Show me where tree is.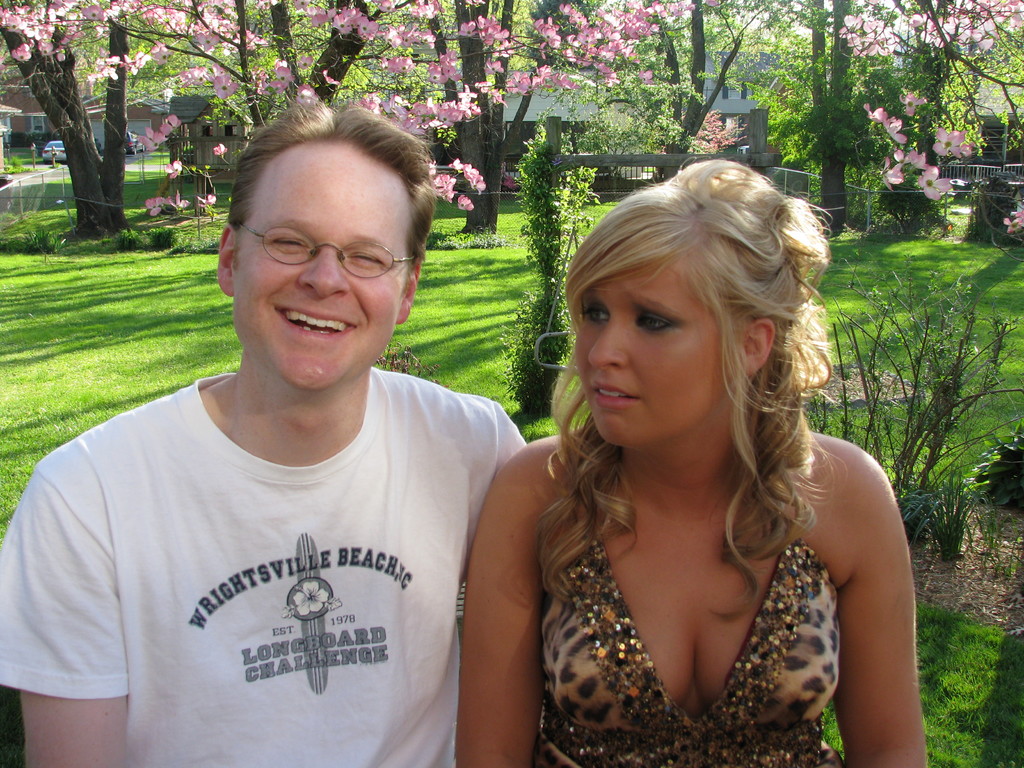
tree is at left=212, top=2, right=402, bottom=135.
